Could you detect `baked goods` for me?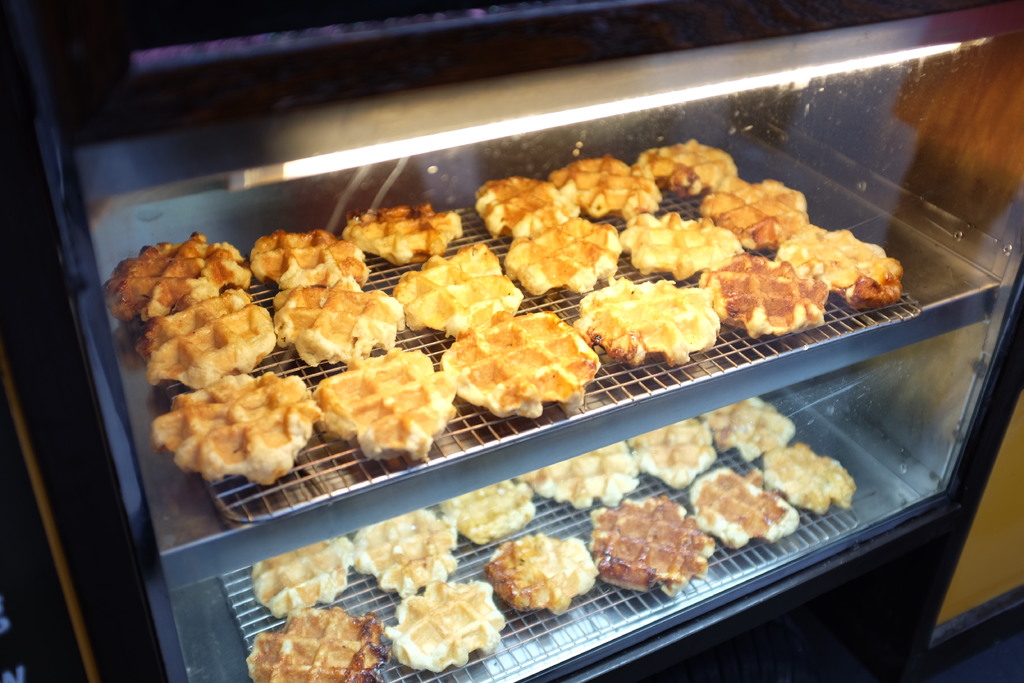
Detection result: box=[439, 481, 532, 544].
